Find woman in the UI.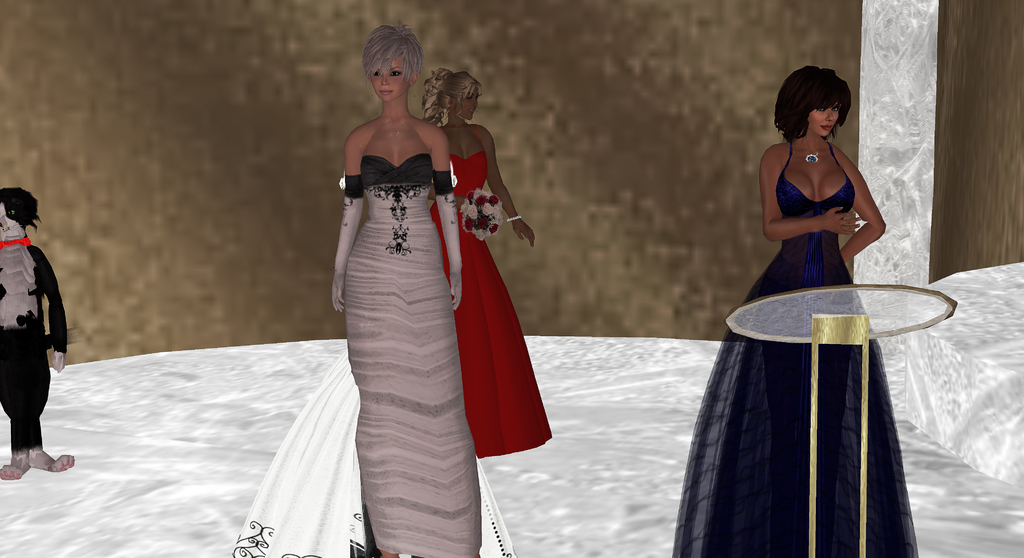
UI element at [670,61,920,557].
